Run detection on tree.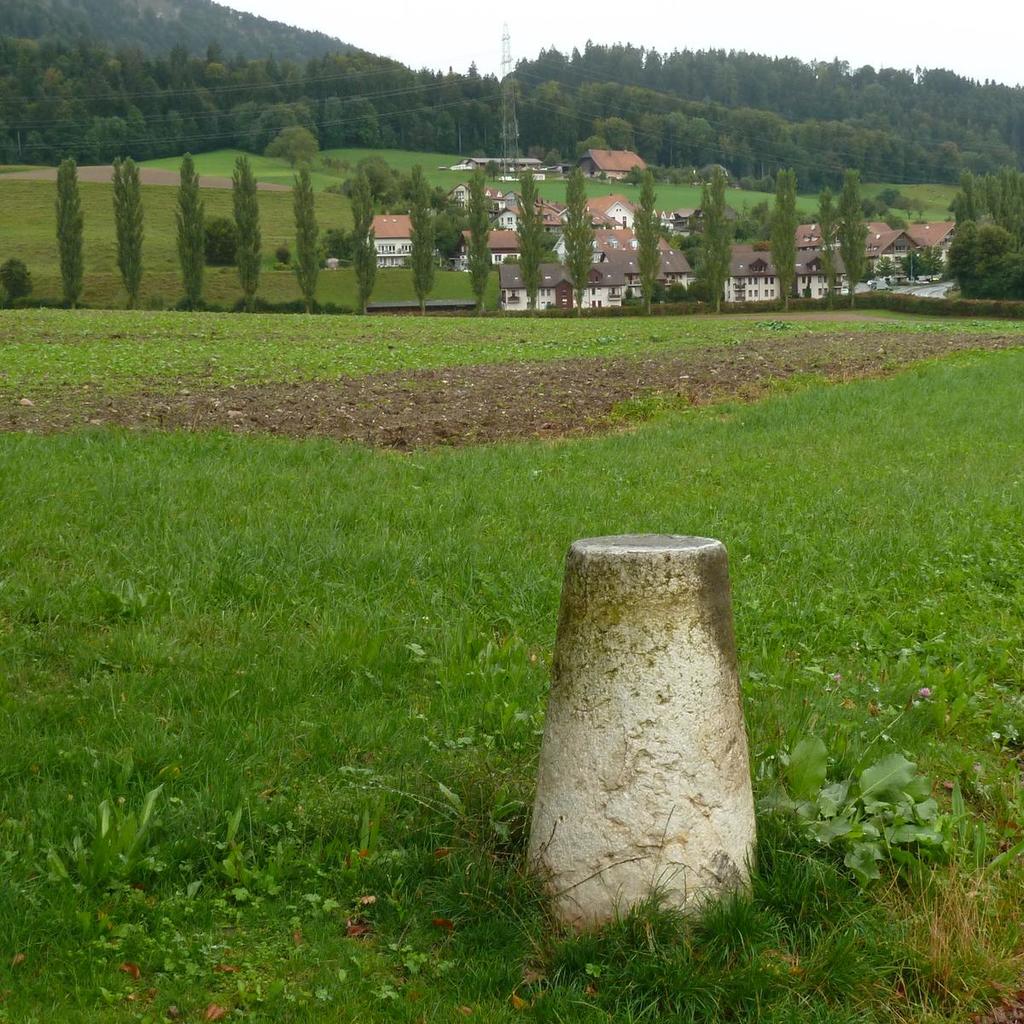
Result: {"x1": 0, "y1": 259, "x2": 29, "y2": 315}.
